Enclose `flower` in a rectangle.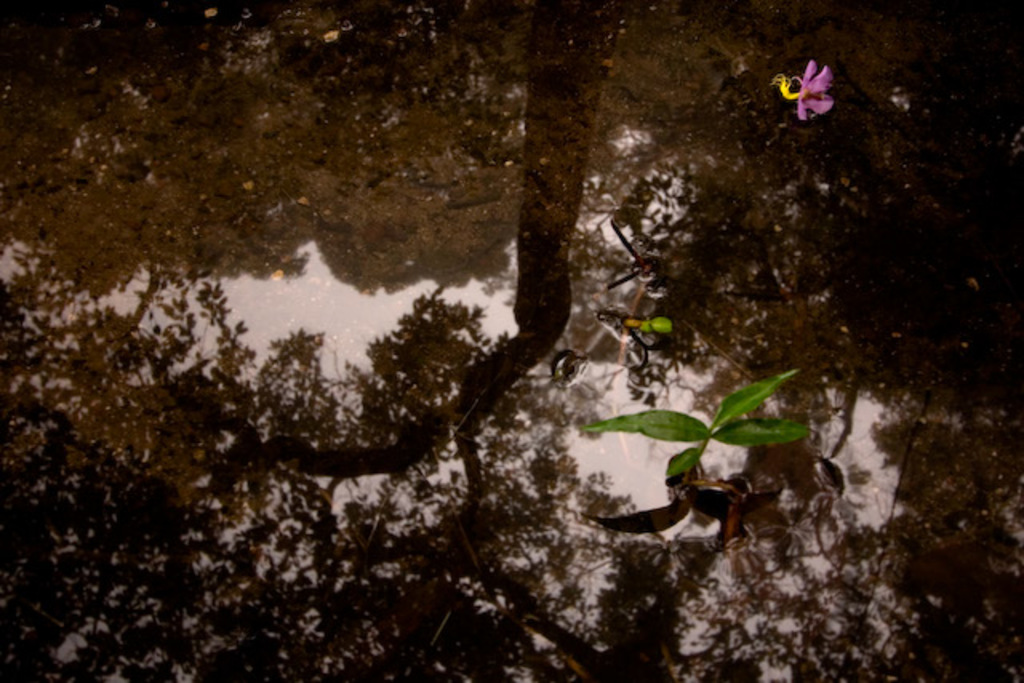
795/62/834/118.
